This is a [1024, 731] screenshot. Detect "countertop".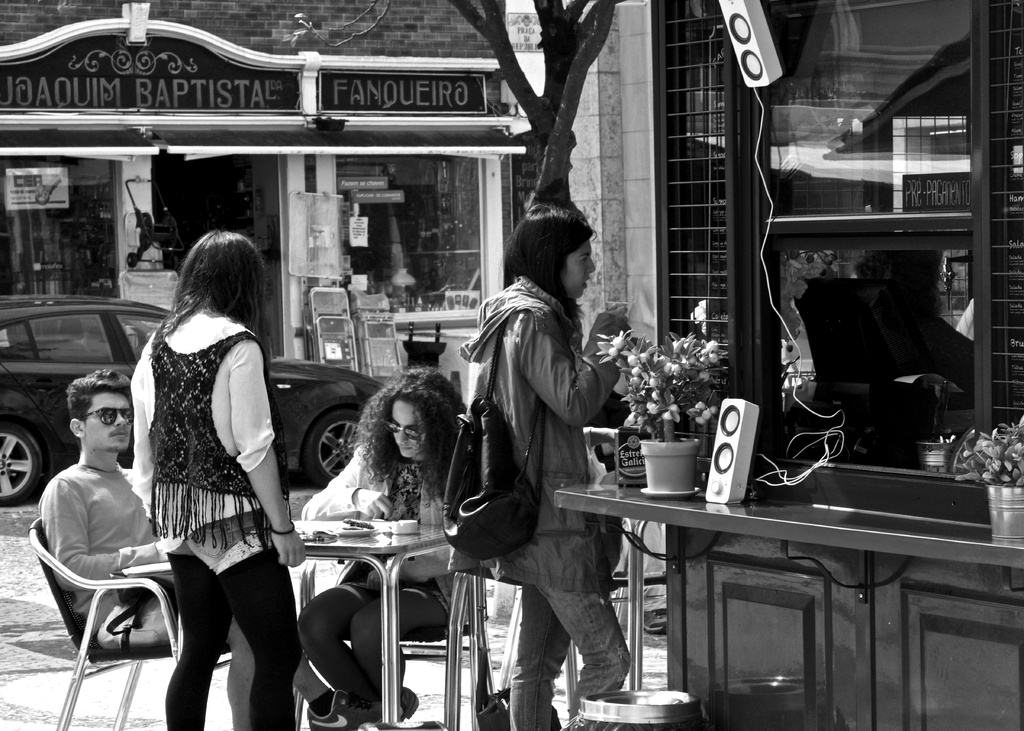
detection(550, 474, 1023, 563).
